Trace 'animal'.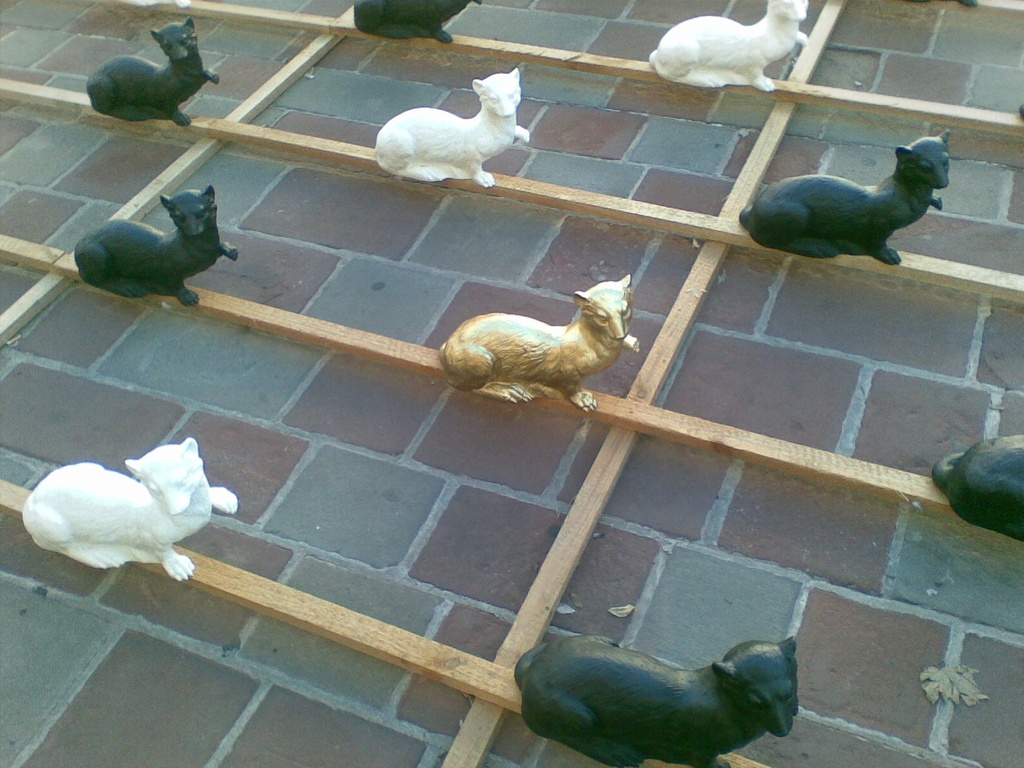
Traced to {"left": 648, "top": 1, "right": 809, "bottom": 89}.
